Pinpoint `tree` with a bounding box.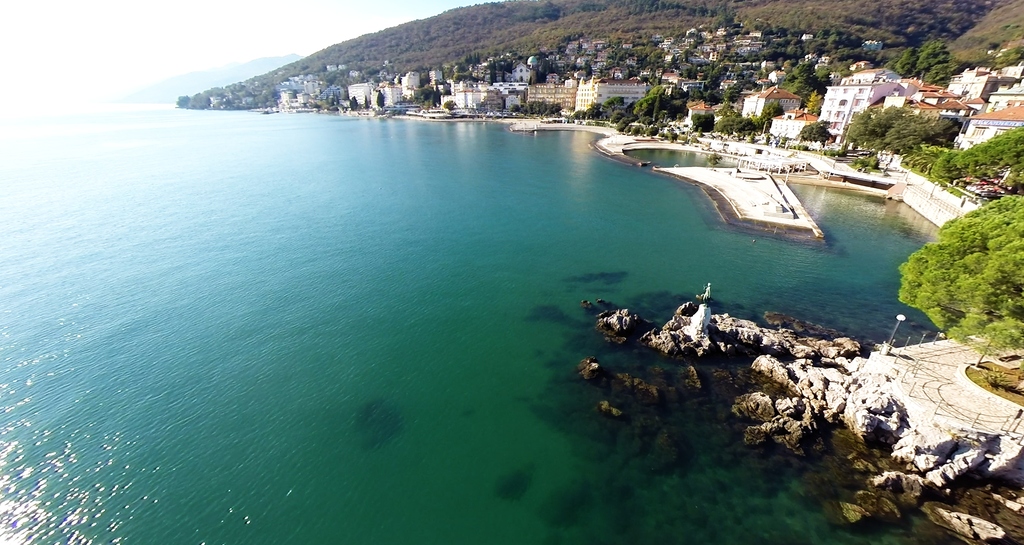
region(356, 61, 381, 84).
